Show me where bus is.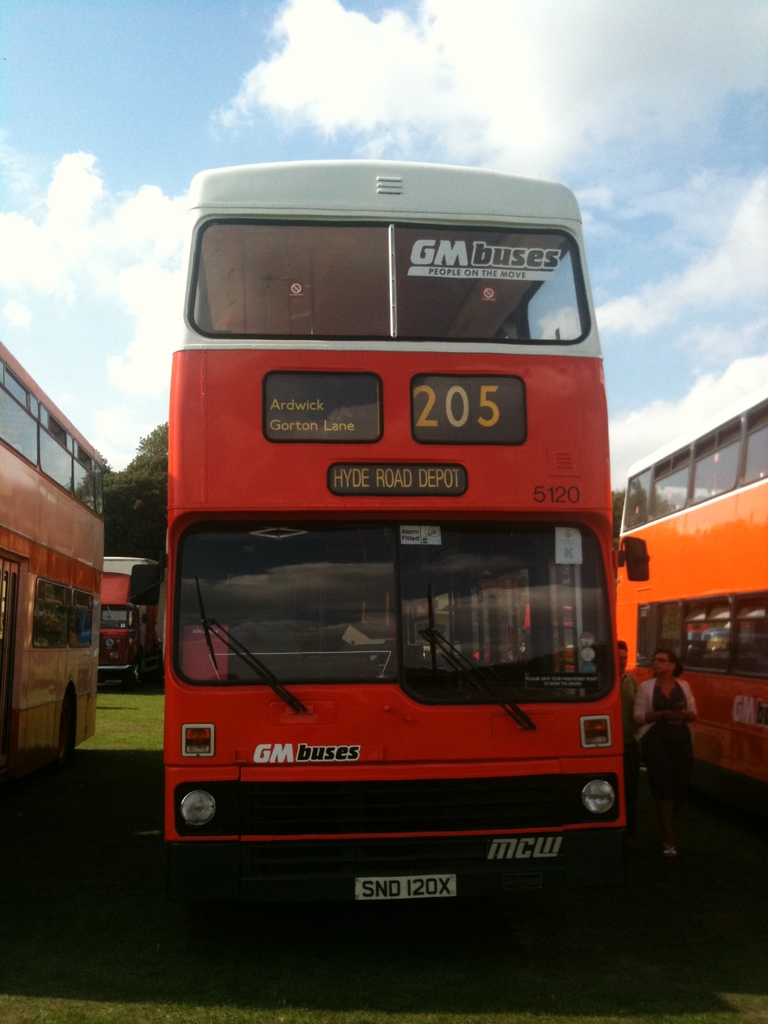
bus is at Rect(615, 386, 767, 829).
